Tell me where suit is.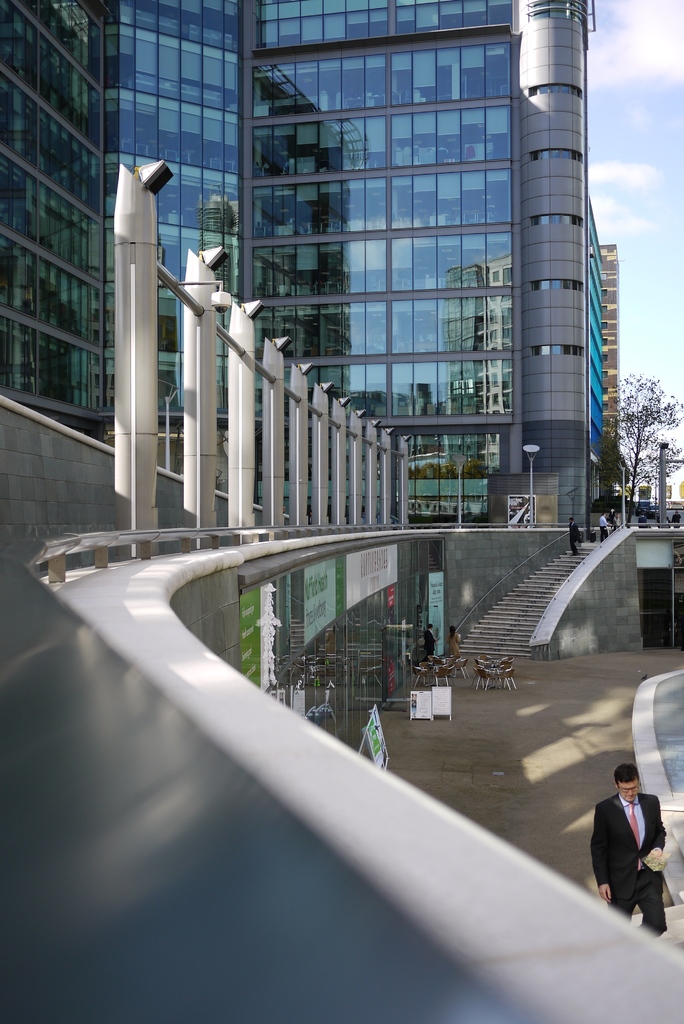
suit is at Rect(591, 780, 678, 934).
